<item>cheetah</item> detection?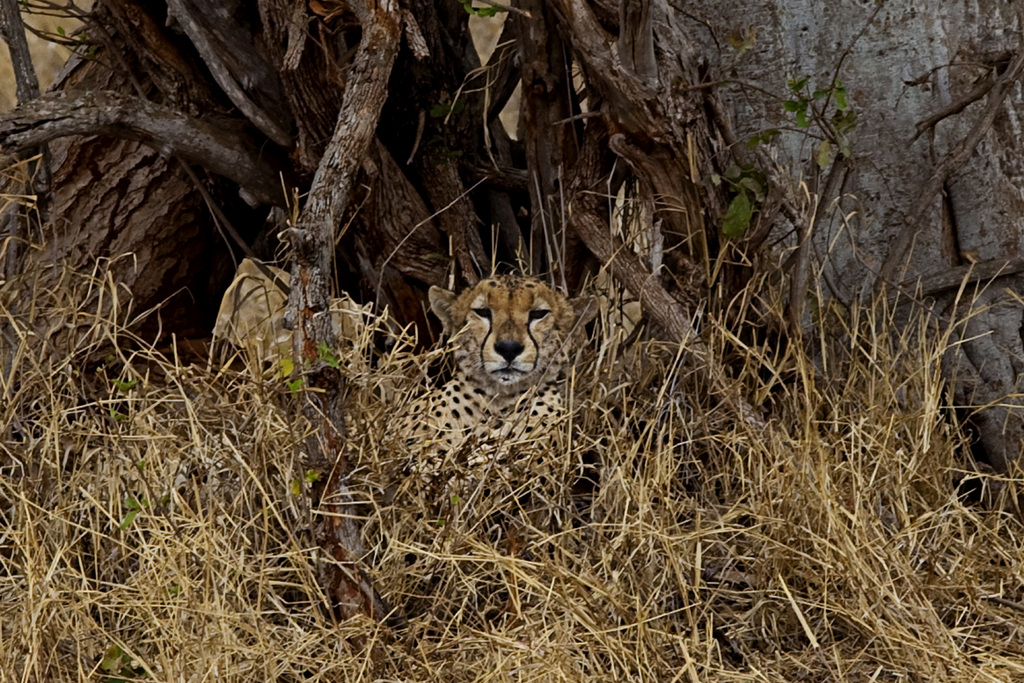
crop(385, 273, 604, 483)
